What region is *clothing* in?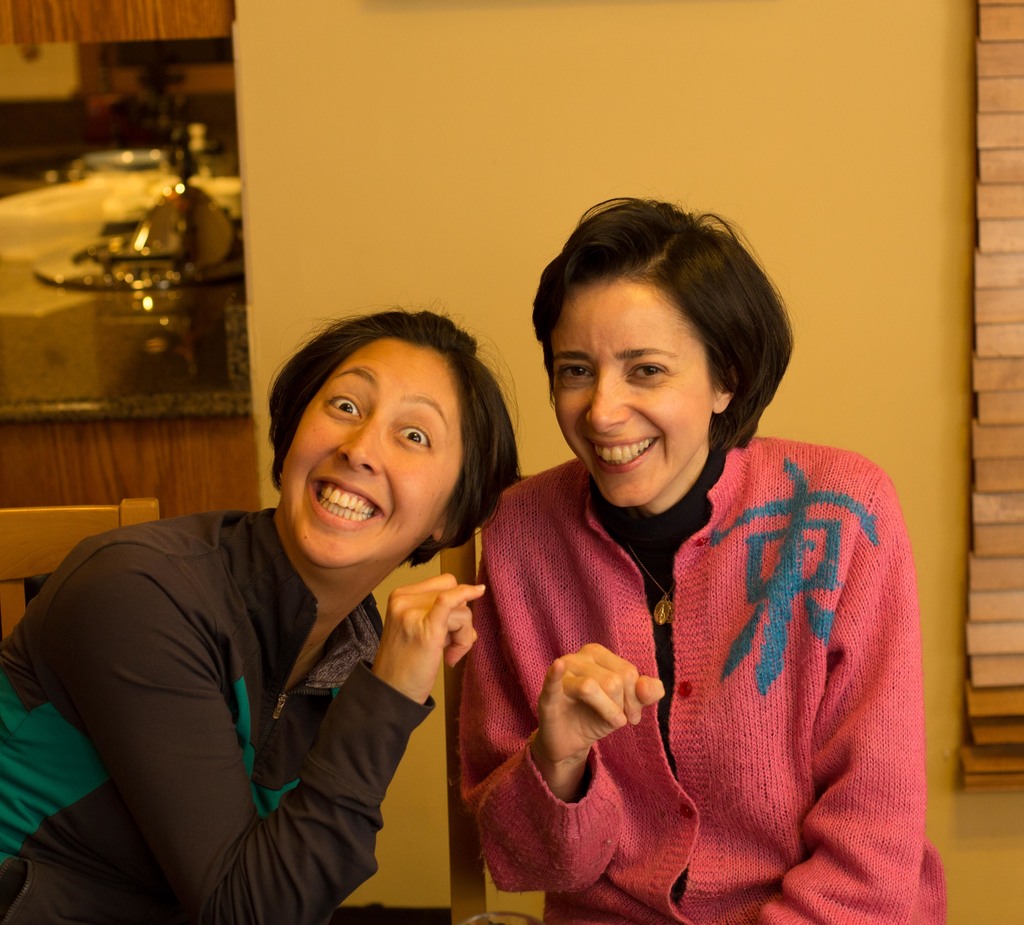
Rect(446, 434, 948, 924).
